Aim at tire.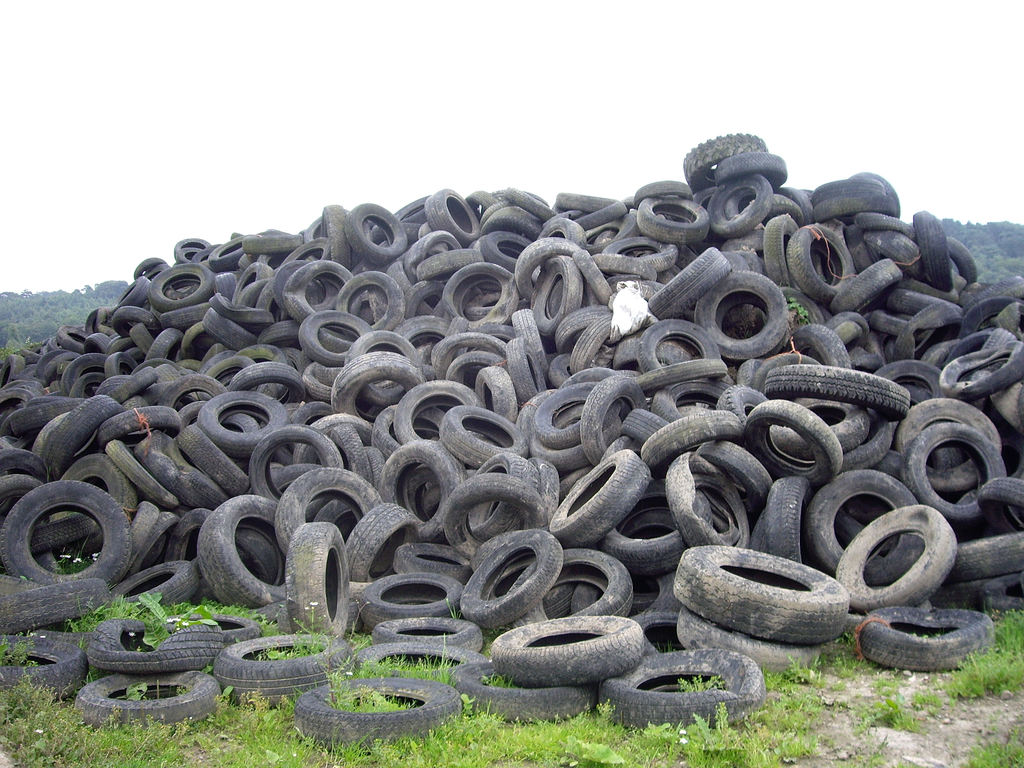
Aimed at x1=461, y1=528, x2=562, y2=626.
